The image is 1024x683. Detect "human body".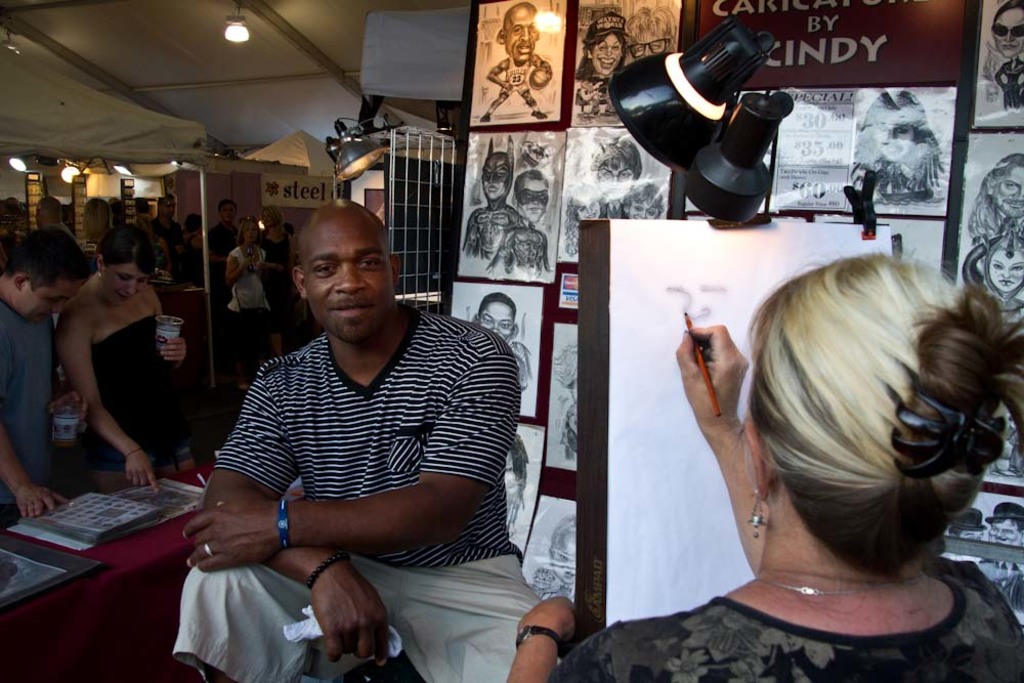
Detection: l=174, t=202, r=543, b=682.
